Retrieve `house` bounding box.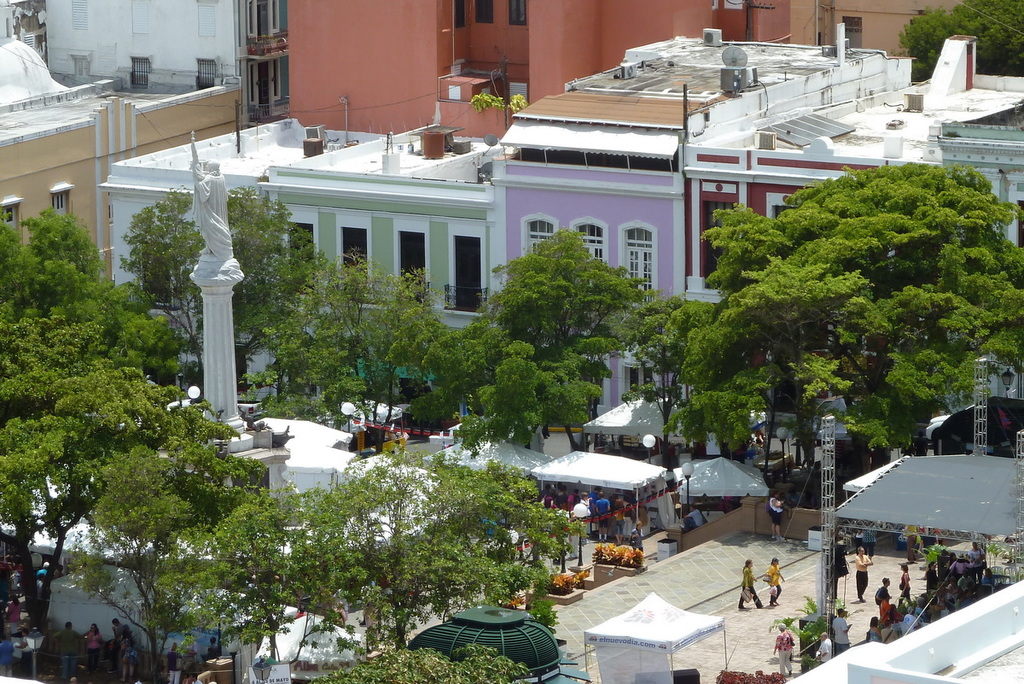
Bounding box: [44, 0, 789, 138].
